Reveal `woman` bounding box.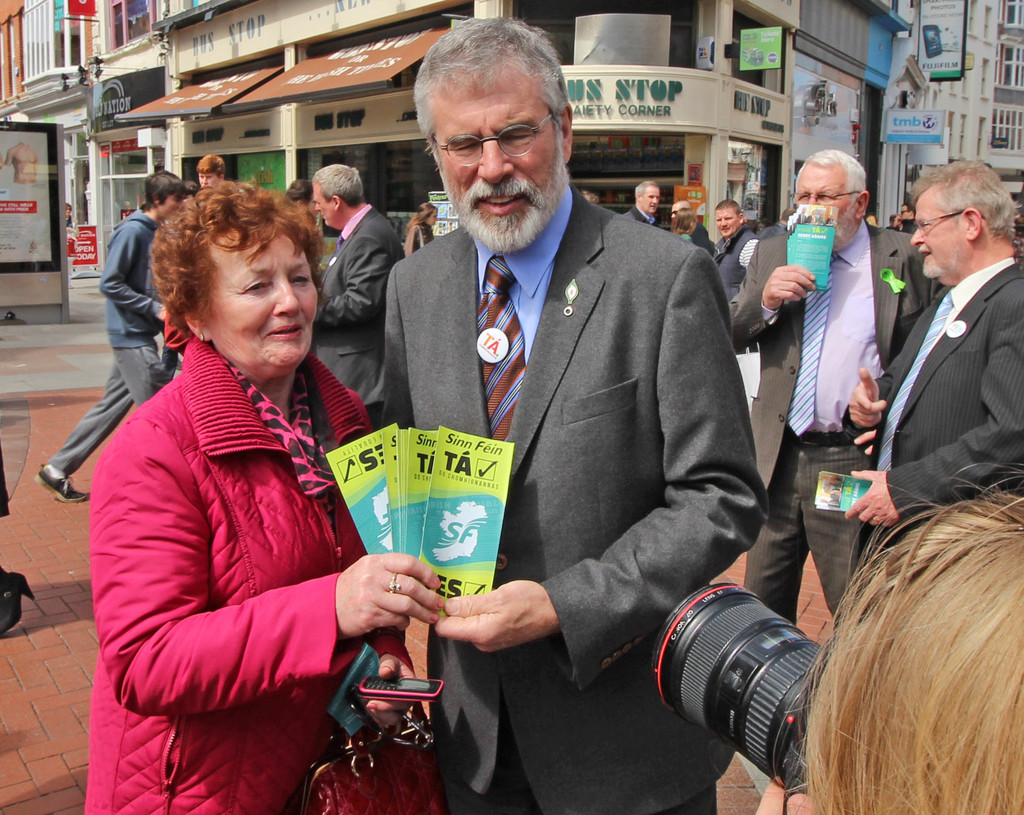
Revealed: 401,200,436,256.
